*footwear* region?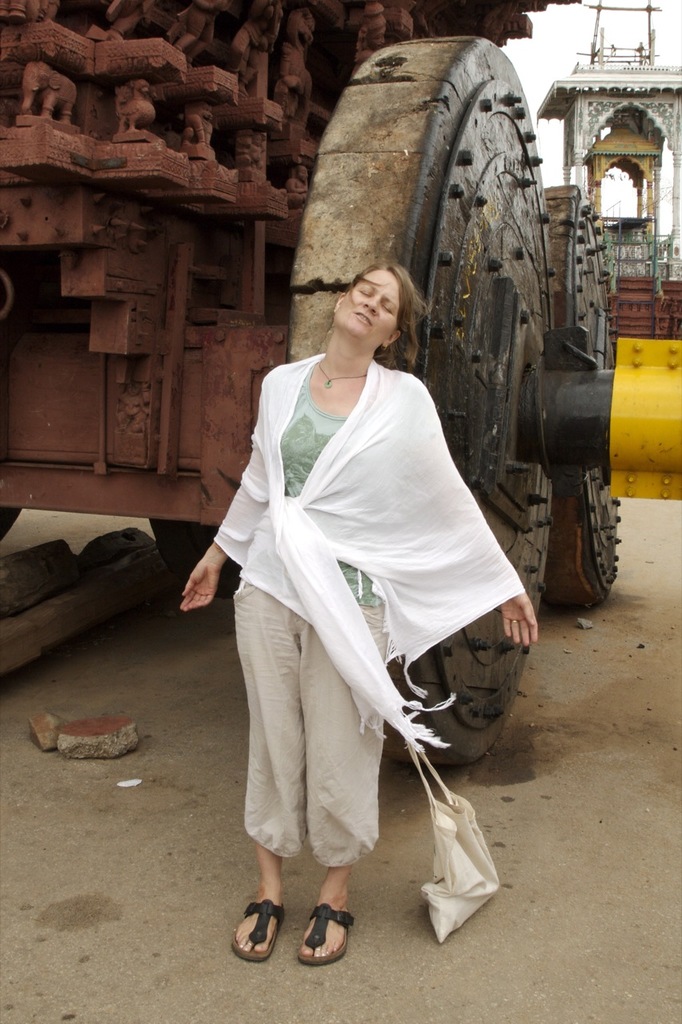
236, 898, 286, 962
